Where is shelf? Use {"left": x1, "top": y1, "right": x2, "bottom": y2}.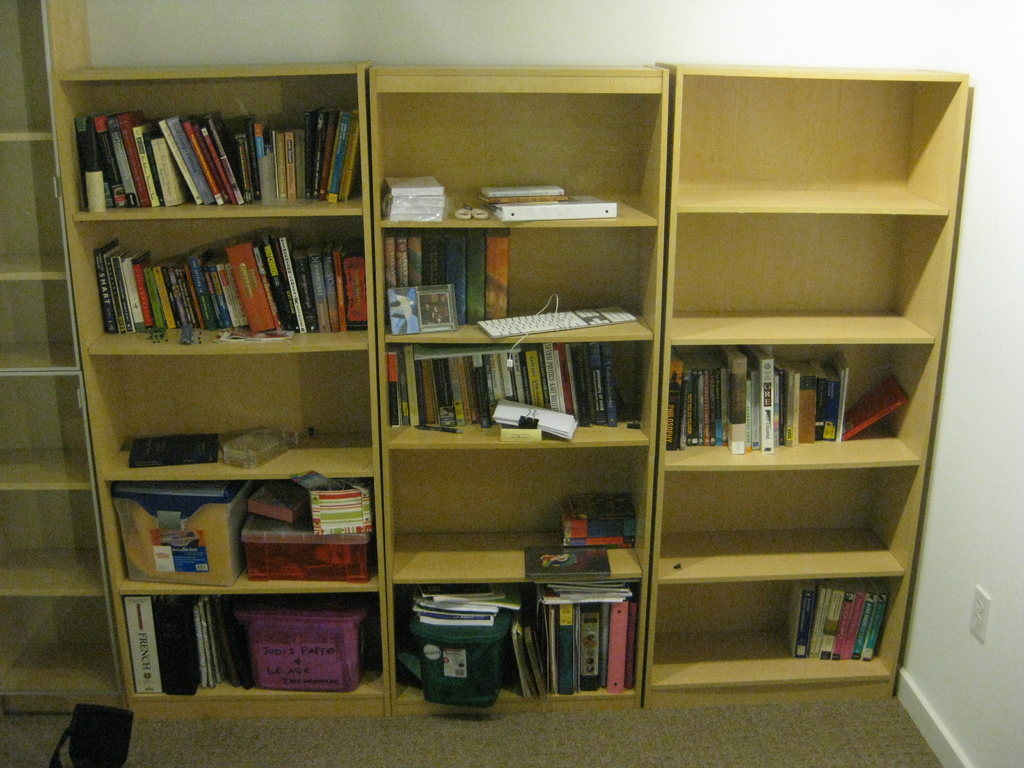
{"left": 56, "top": 57, "right": 388, "bottom": 719}.
